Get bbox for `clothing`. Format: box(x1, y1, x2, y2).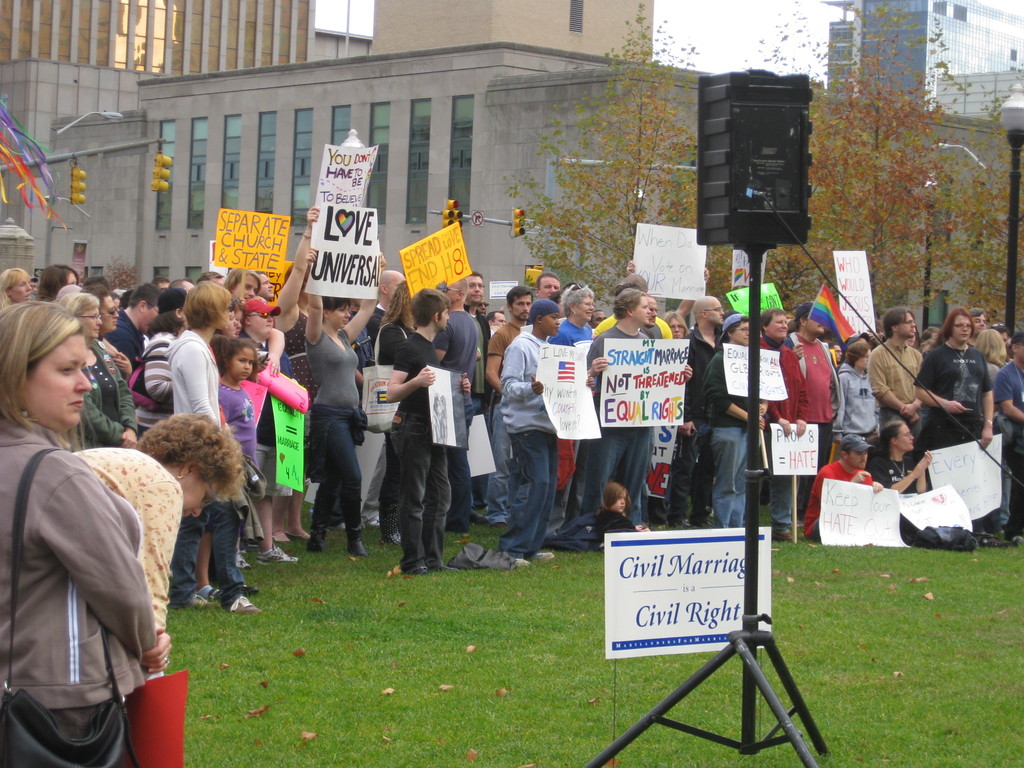
box(215, 383, 259, 610).
